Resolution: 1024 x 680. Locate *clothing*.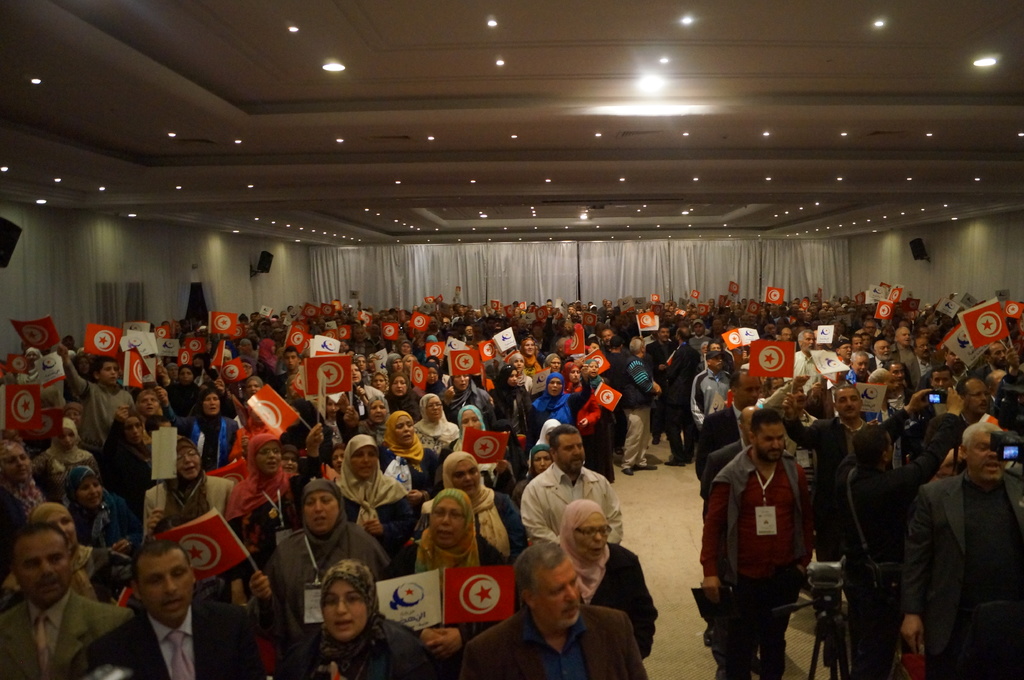
box=[515, 338, 541, 372].
